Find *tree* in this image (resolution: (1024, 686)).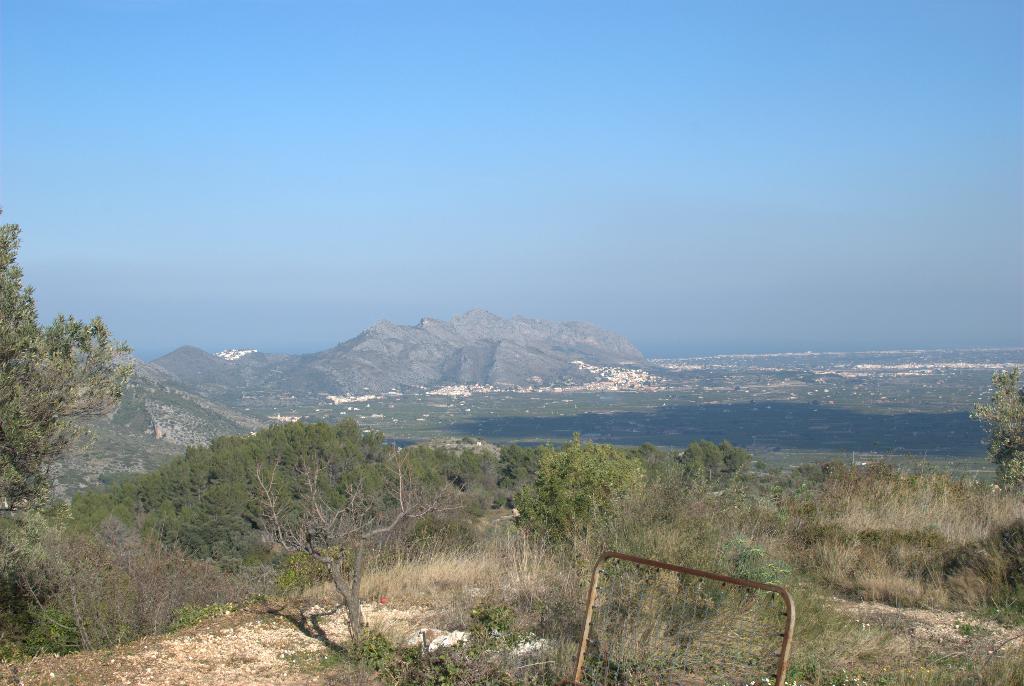
<bbox>971, 341, 1023, 476</bbox>.
